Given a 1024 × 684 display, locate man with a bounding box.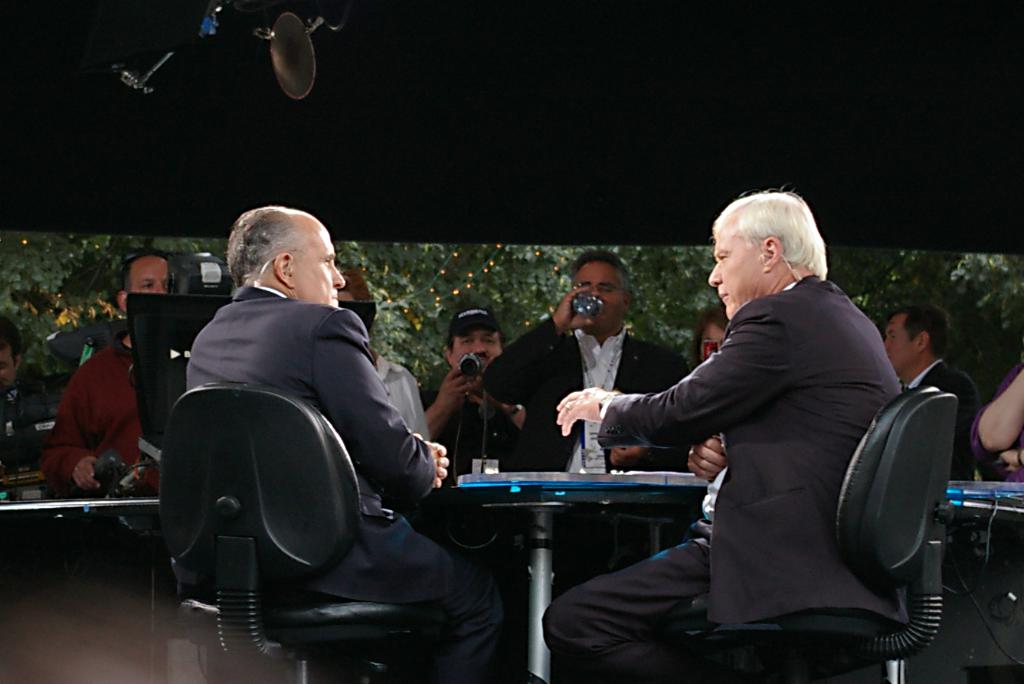
Located: <region>881, 312, 980, 475</region>.
